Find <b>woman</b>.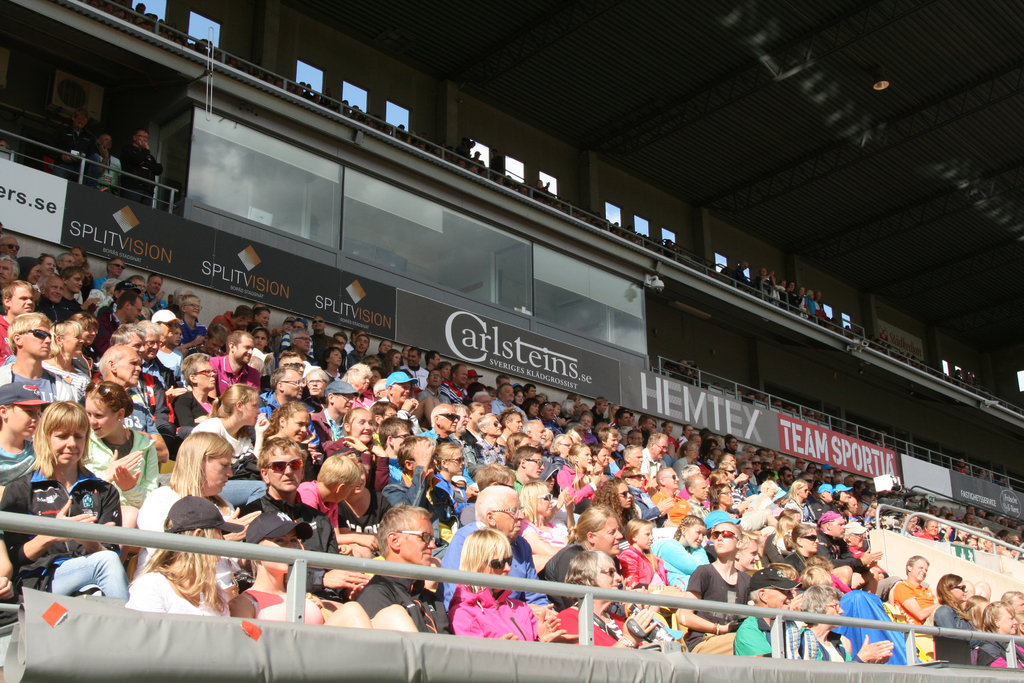
223 505 422 635.
